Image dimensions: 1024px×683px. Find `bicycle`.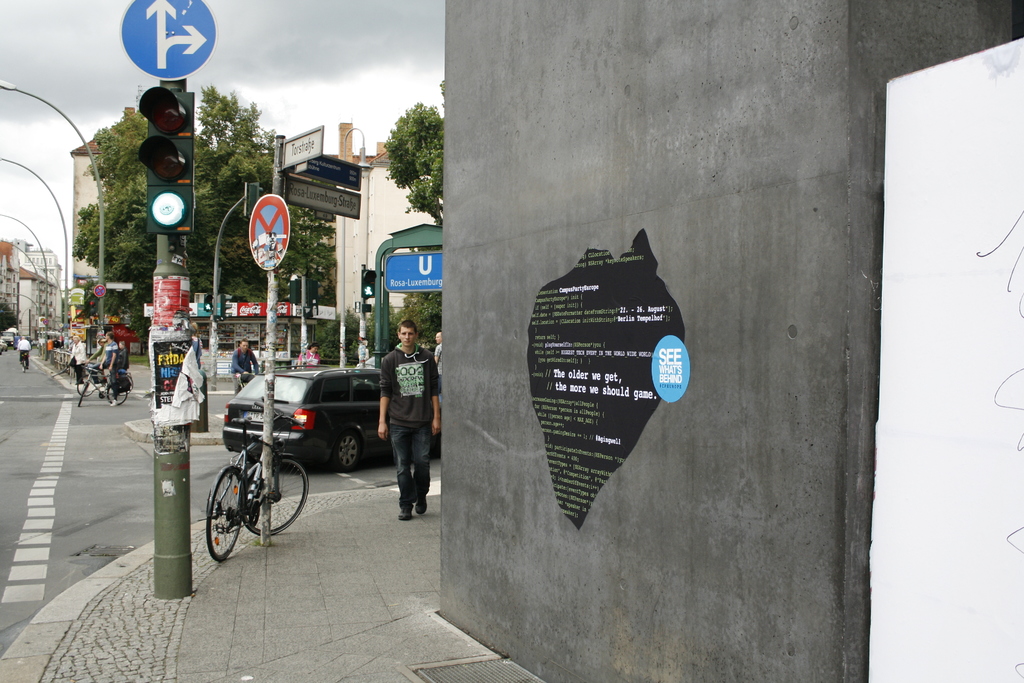
left=90, top=366, right=133, bottom=393.
